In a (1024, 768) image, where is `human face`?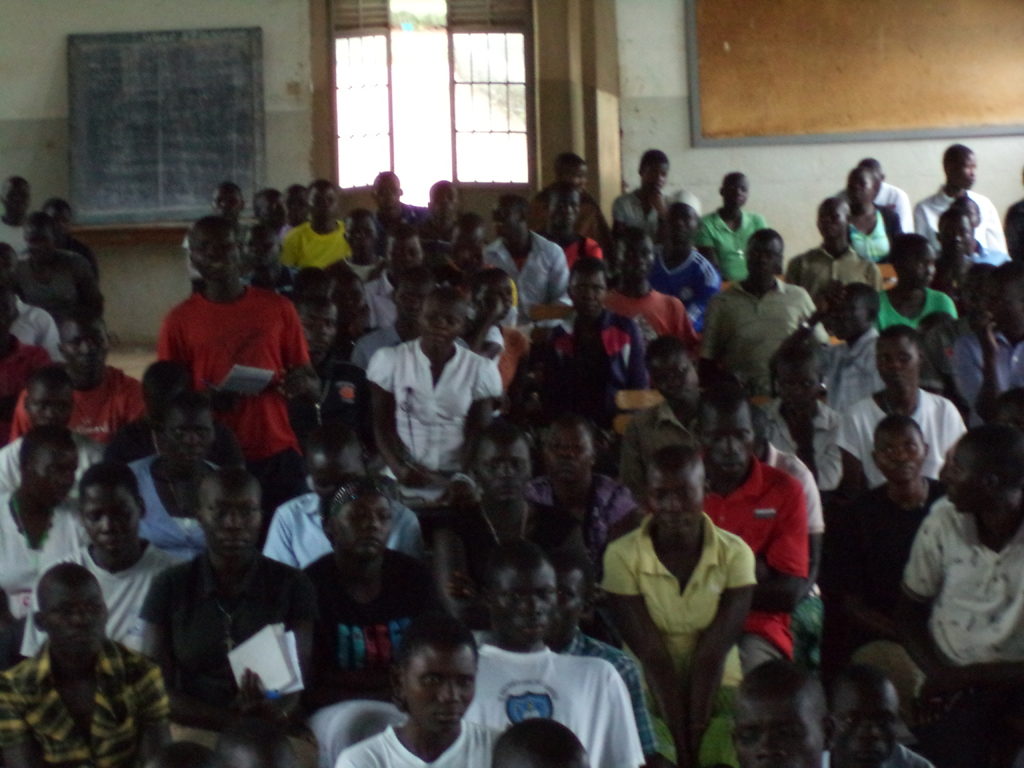
crop(701, 408, 755, 486).
